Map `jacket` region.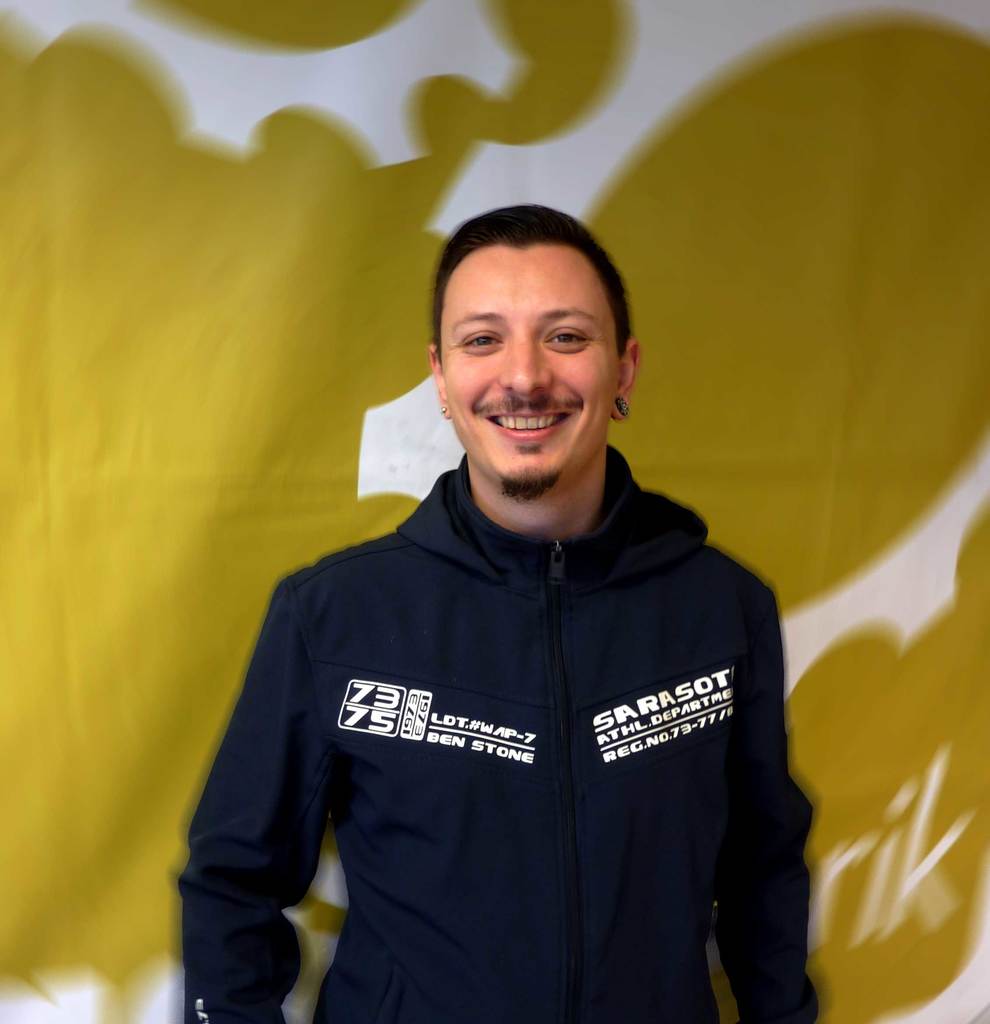
Mapped to left=351, top=398, right=839, bottom=1023.
